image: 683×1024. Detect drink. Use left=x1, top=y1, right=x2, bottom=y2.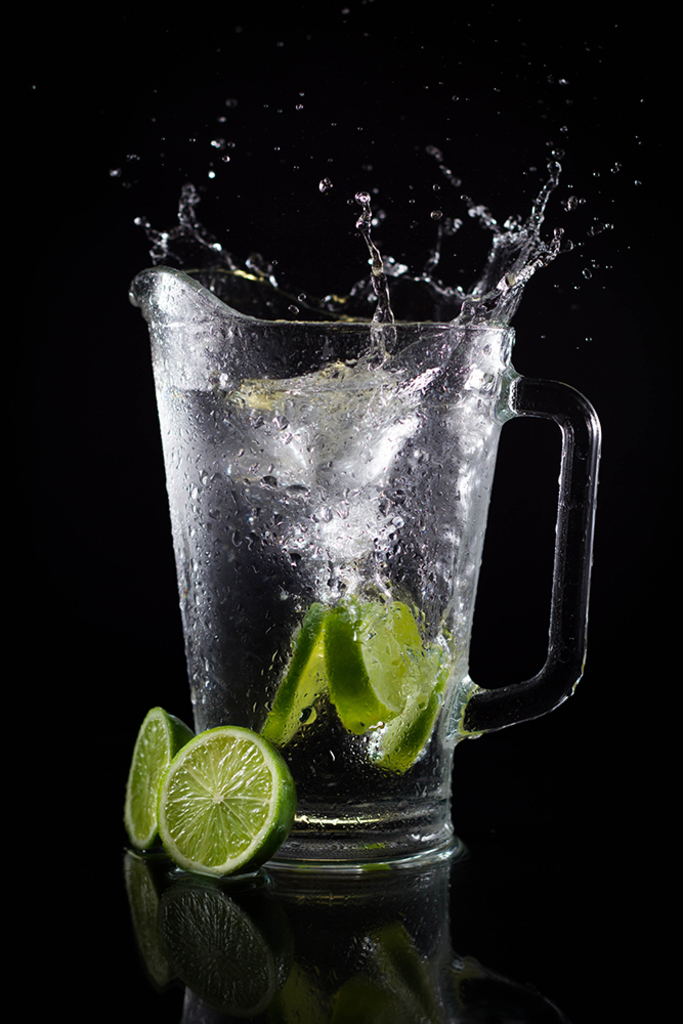
left=145, top=163, right=598, bottom=963.
